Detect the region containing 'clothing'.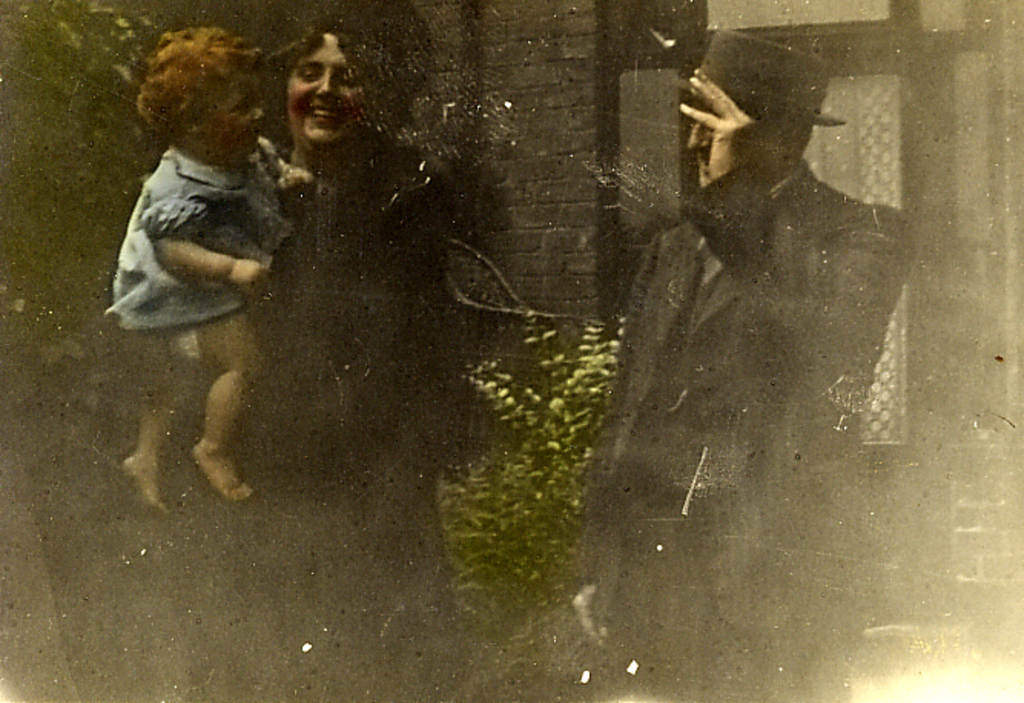
region(61, 130, 312, 402).
